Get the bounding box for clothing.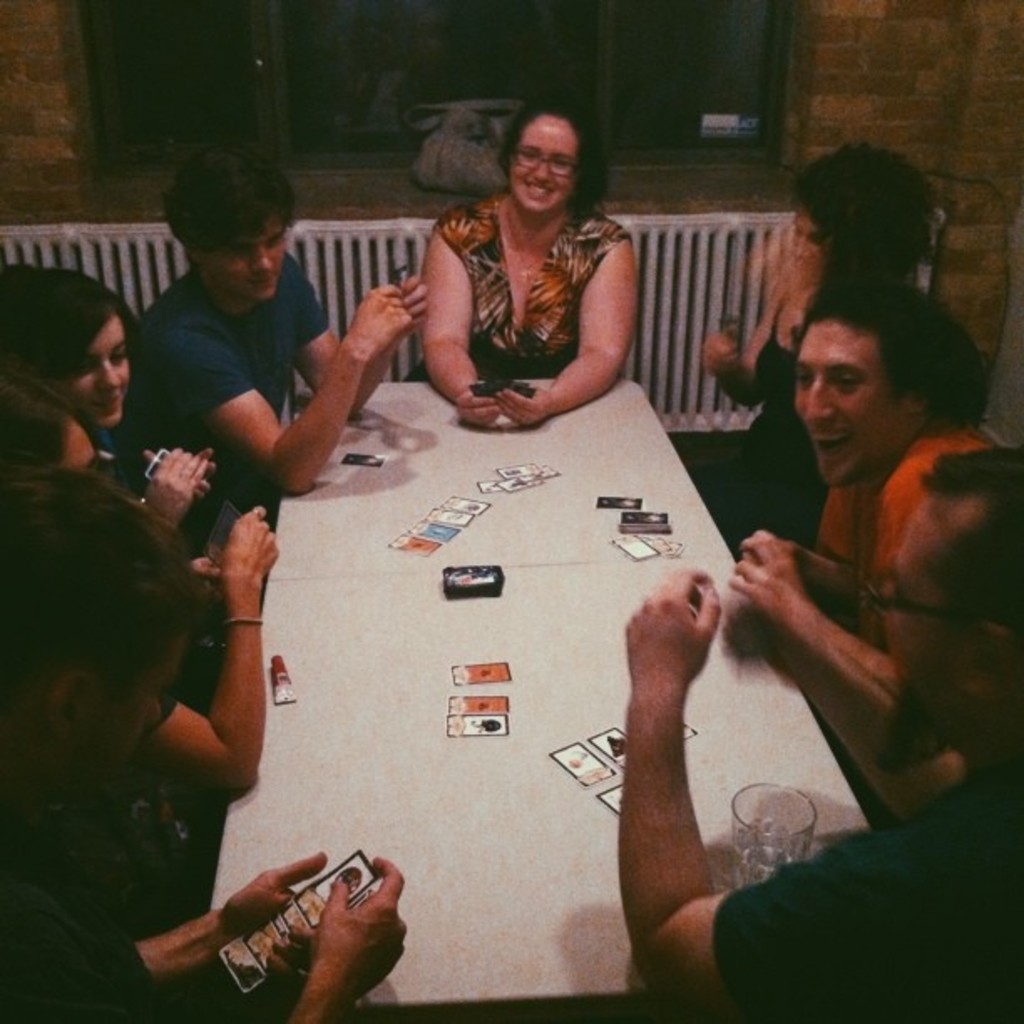
119/249/330/509.
